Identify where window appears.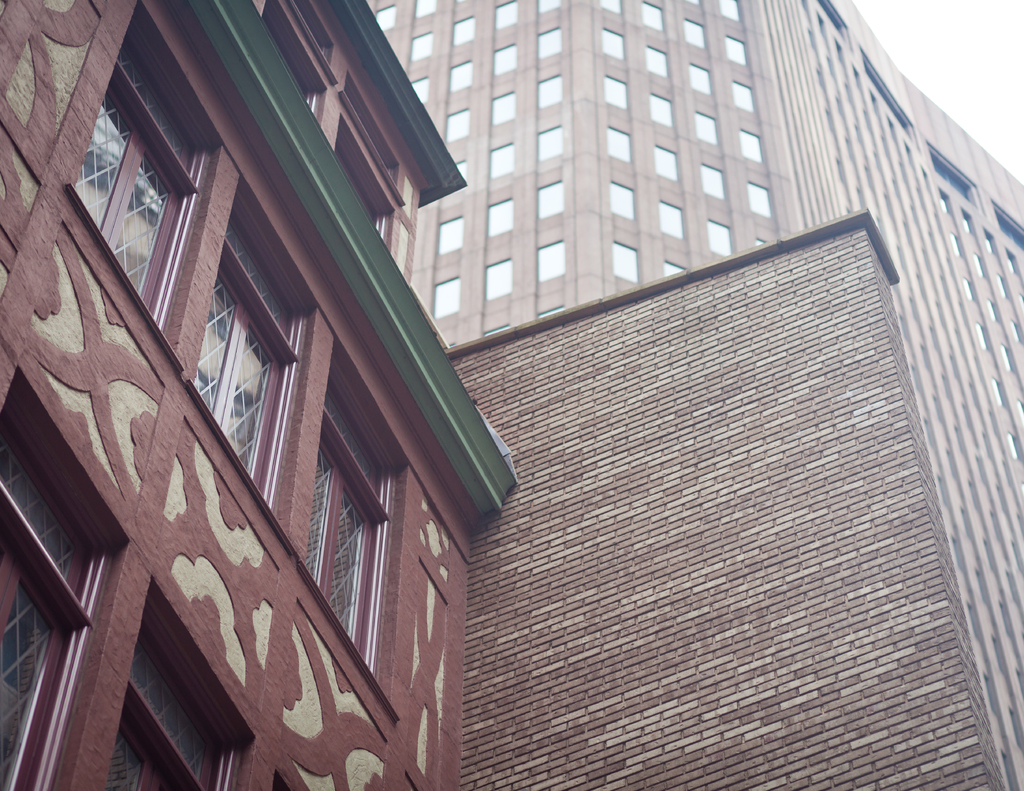
Appears at 491 92 515 129.
